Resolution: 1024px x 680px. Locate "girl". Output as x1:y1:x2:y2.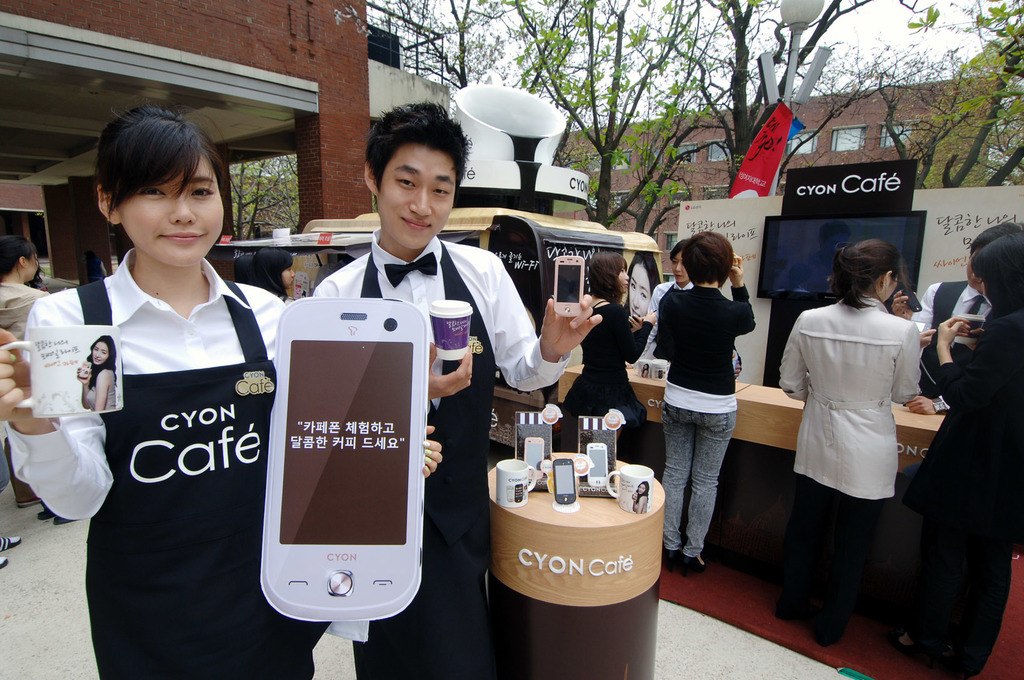
77:334:120:413.
